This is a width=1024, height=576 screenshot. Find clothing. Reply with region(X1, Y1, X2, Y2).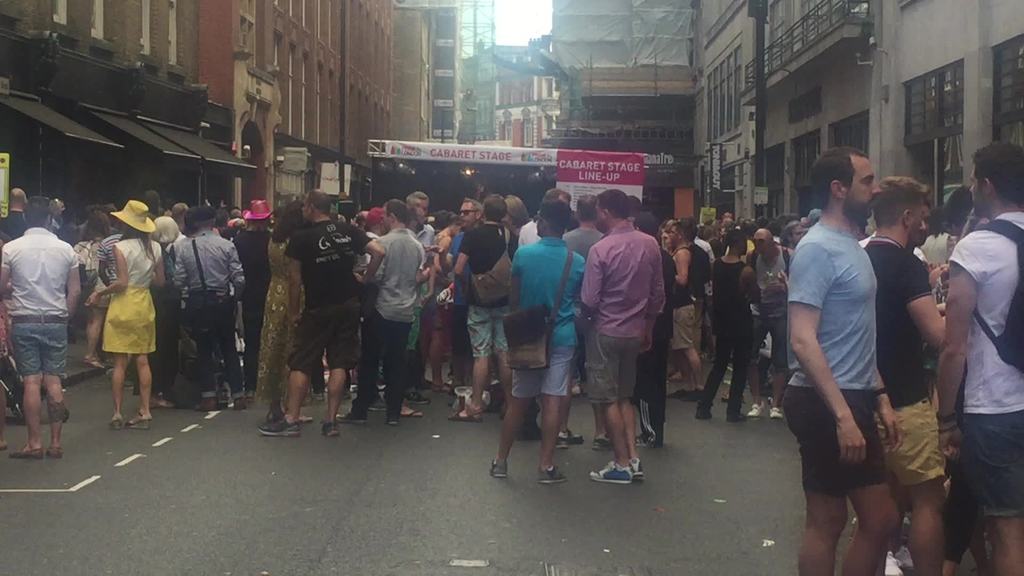
region(6, 317, 64, 378).
